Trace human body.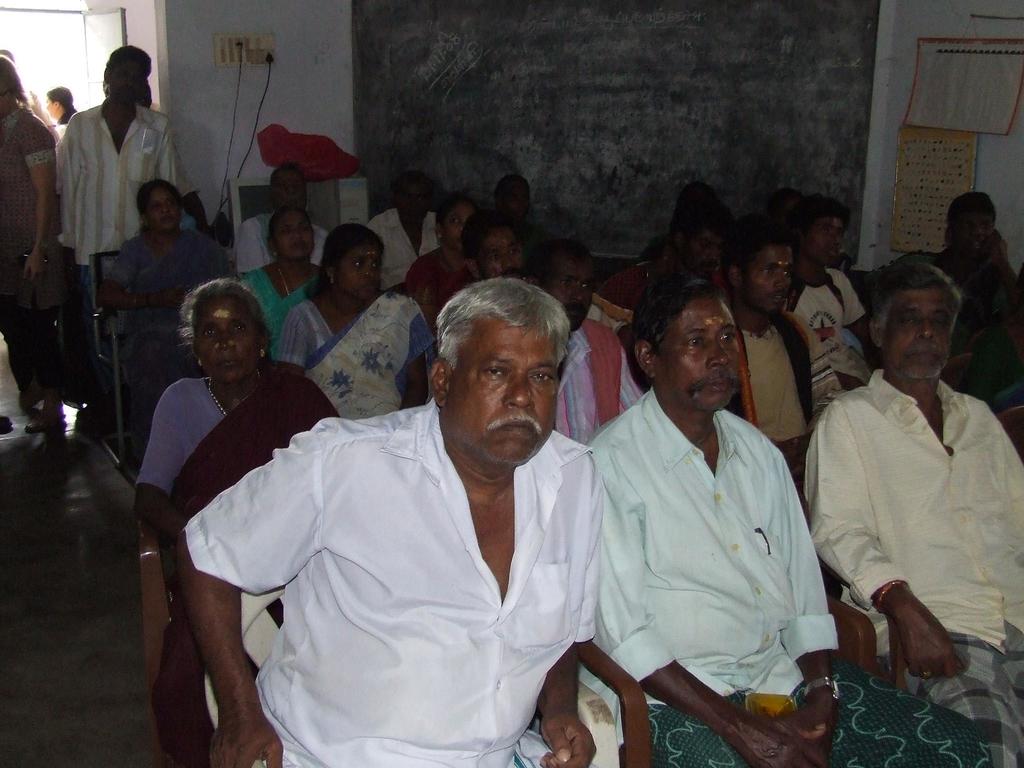
Traced to (232,200,344,328).
